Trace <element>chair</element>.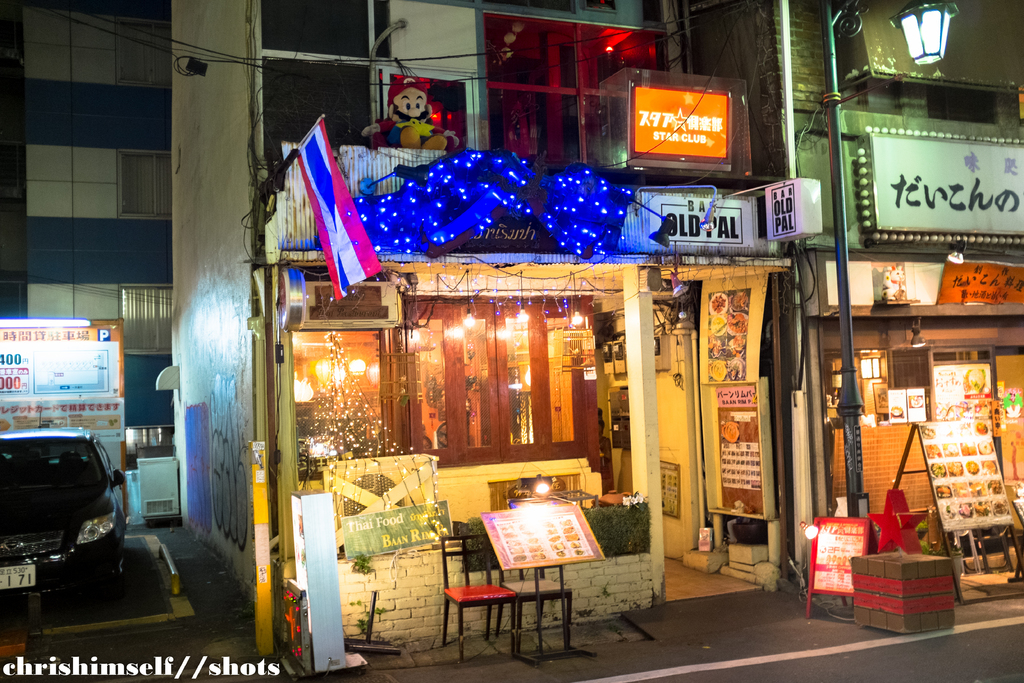
Traced to (left=434, top=534, right=519, bottom=657).
